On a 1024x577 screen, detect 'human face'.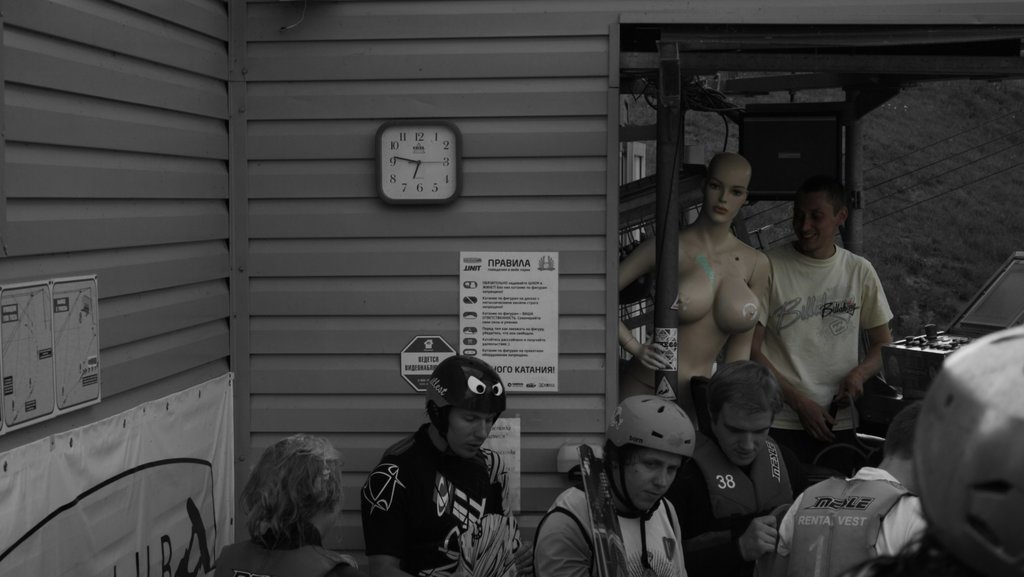
445:403:499:461.
